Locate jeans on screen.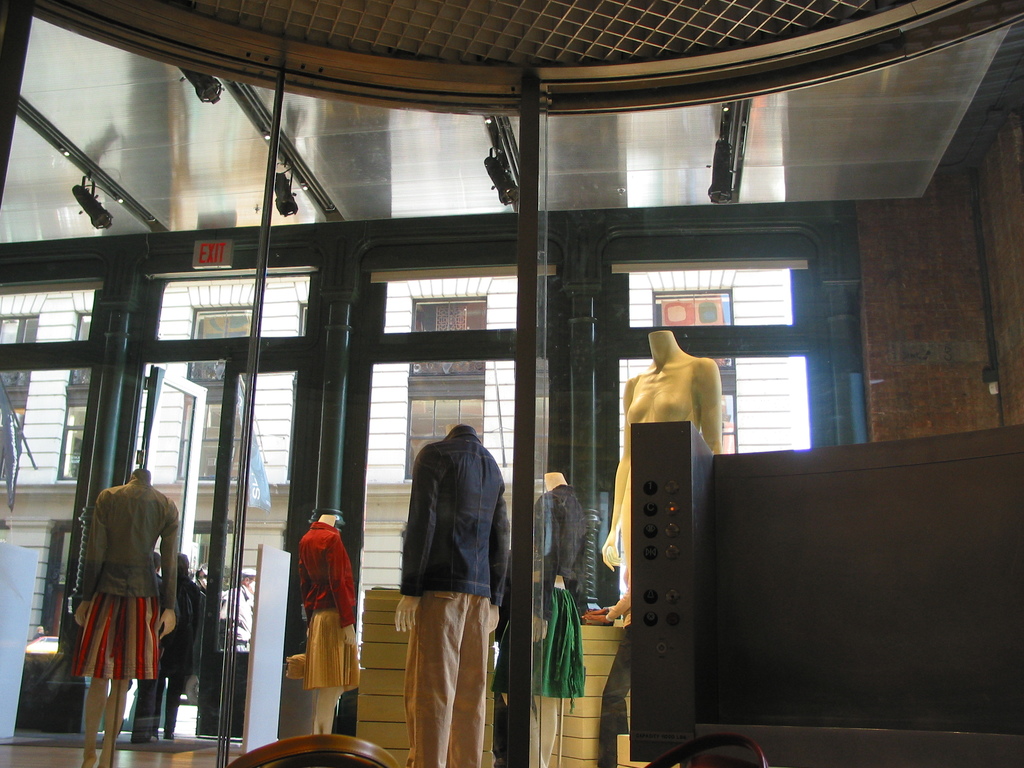
On screen at 527,483,586,612.
